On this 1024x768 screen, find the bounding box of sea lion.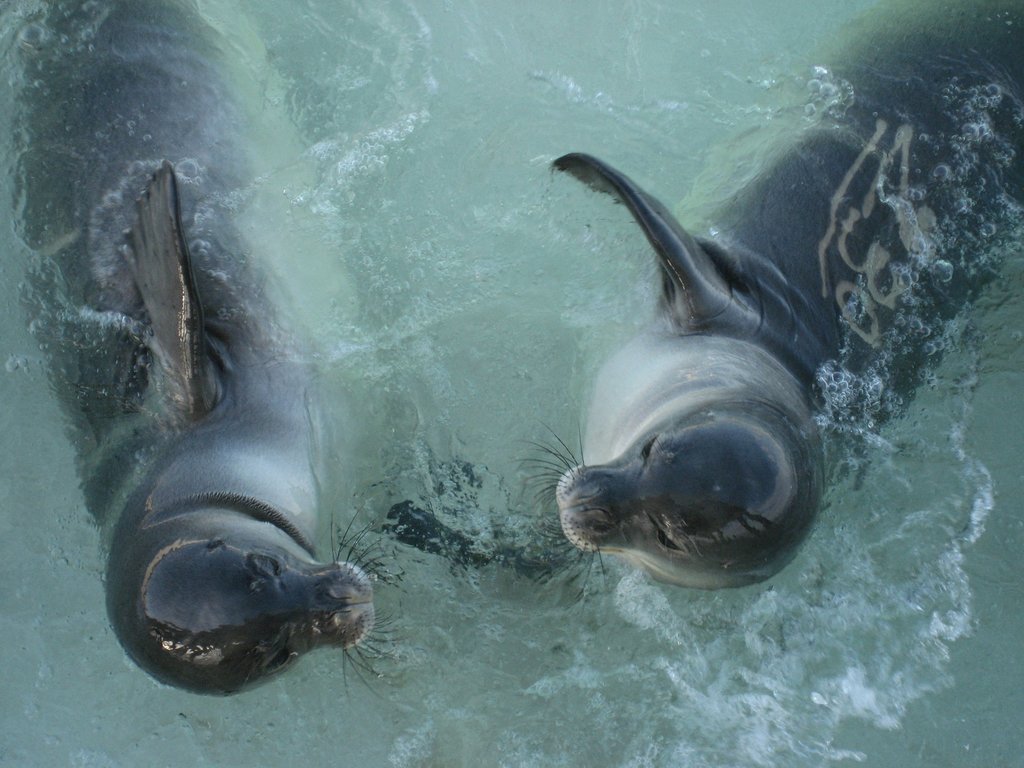
Bounding box: bbox=(28, 3, 410, 701).
